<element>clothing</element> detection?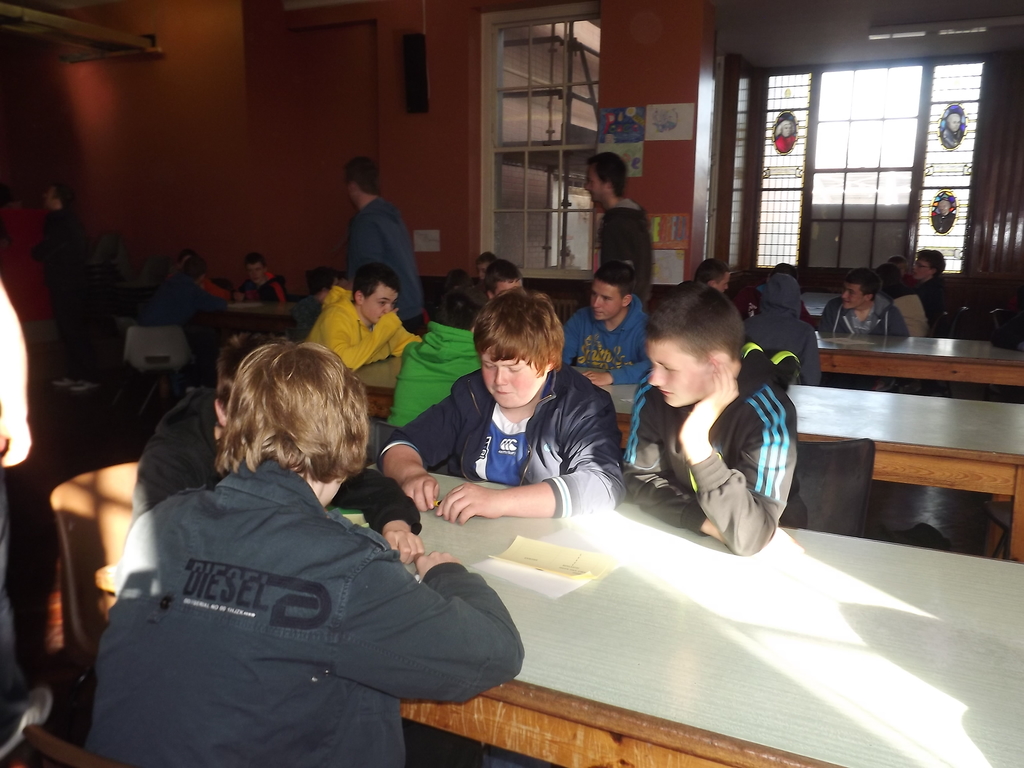
148,271,234,332
